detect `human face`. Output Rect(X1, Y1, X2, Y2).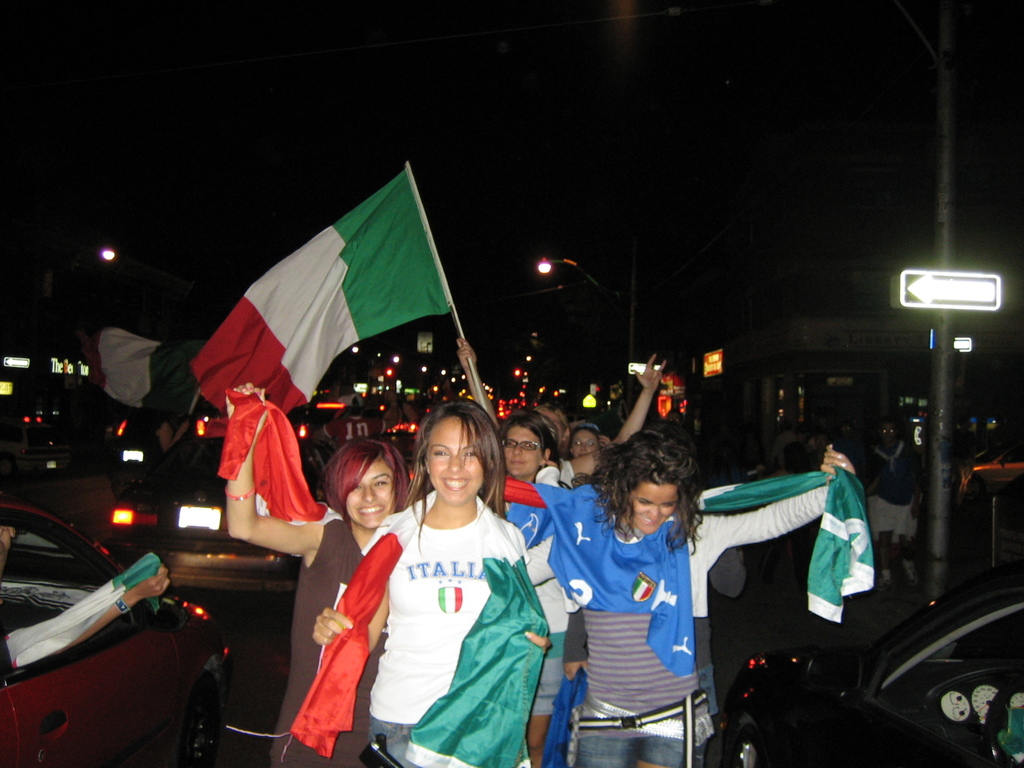
Rect(501, 426, 541, 478).
